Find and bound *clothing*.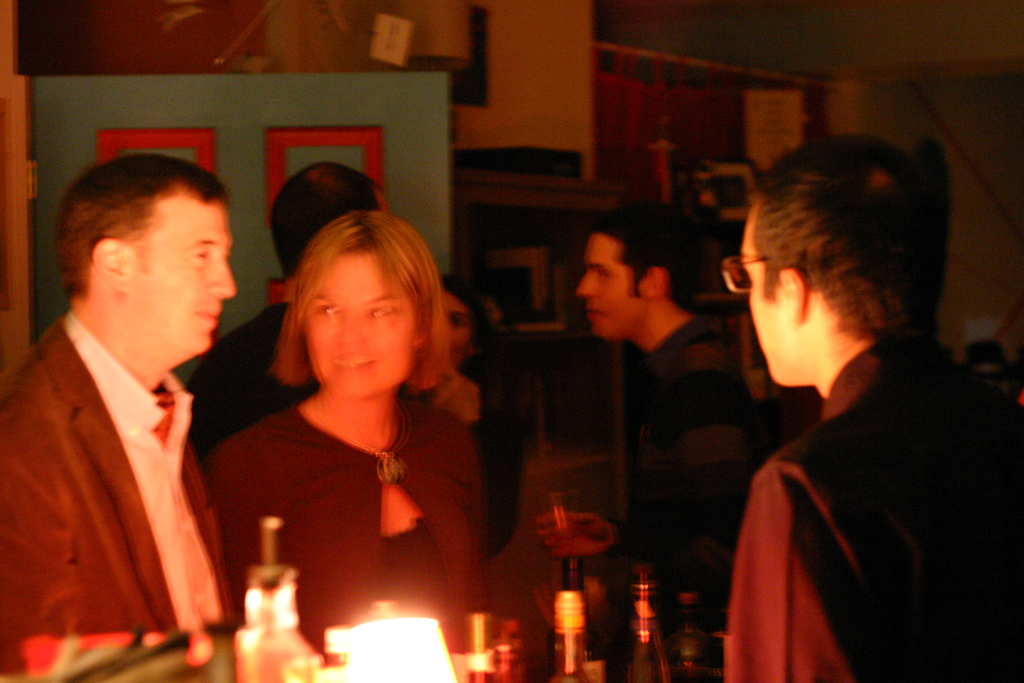
Bound: box=[0, 307, 235, 673].
